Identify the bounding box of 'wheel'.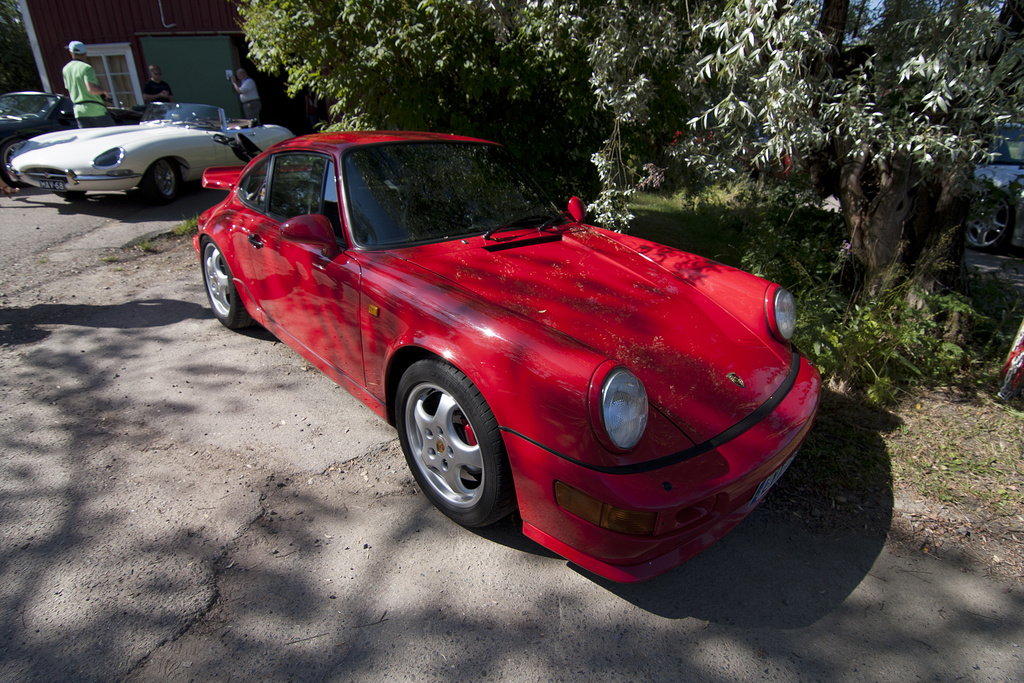
[x1=0, y1=142, x2=31, y2=184].
